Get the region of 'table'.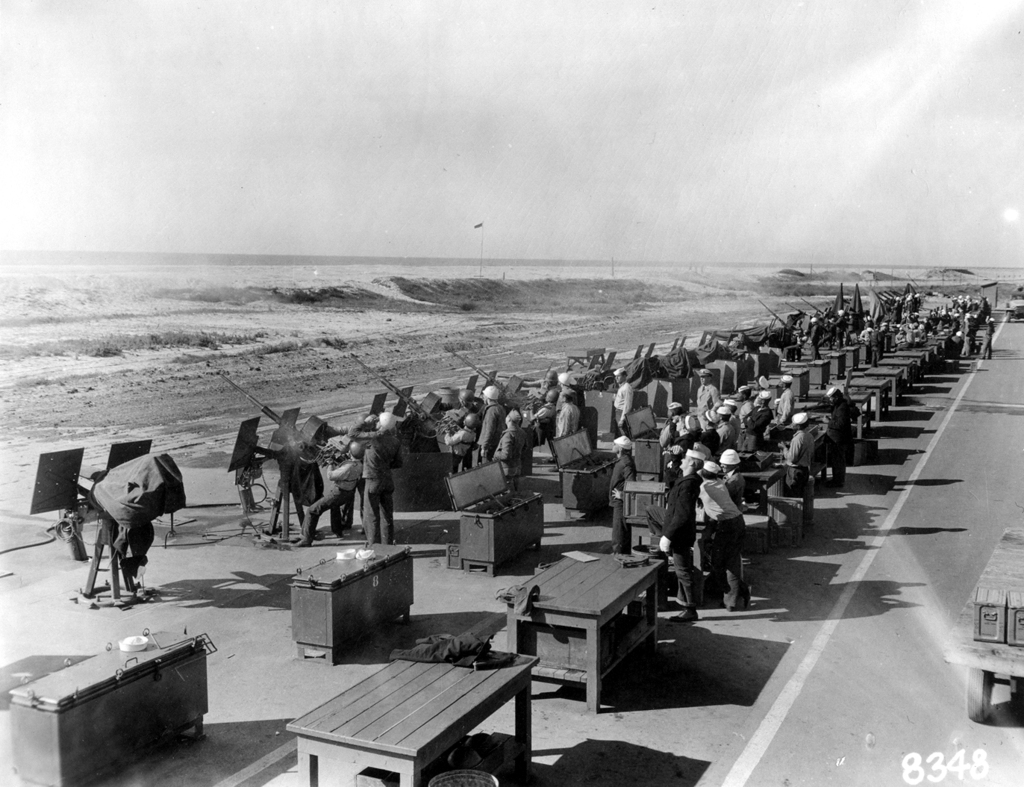
(left=643, top=452, right=799, bottom=541).
